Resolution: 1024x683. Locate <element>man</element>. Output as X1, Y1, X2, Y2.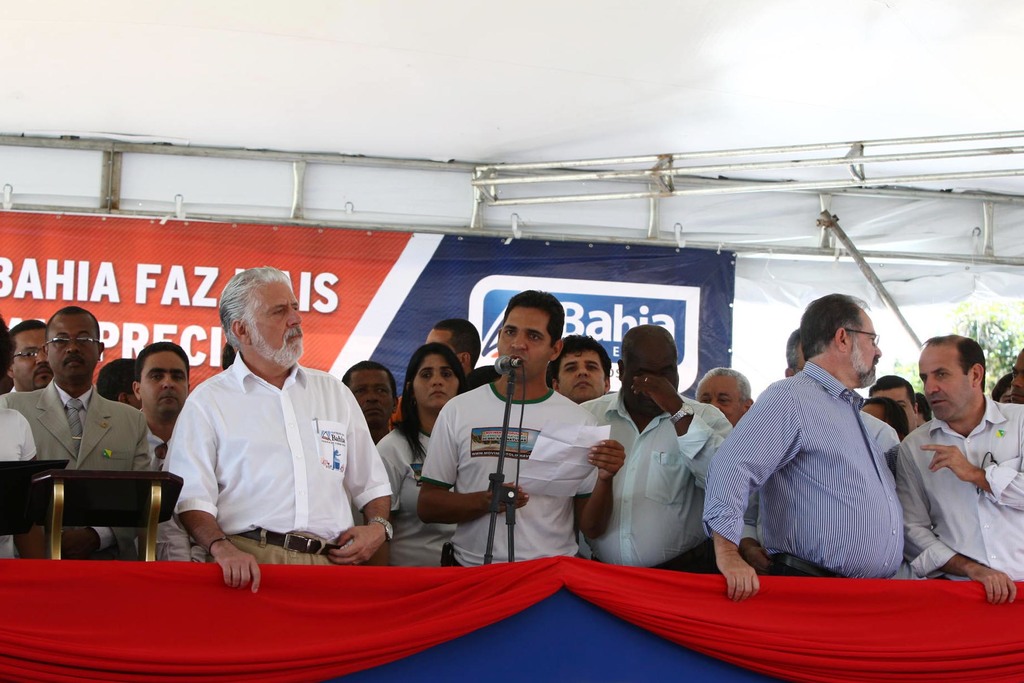
164, 264, 392, 591.
